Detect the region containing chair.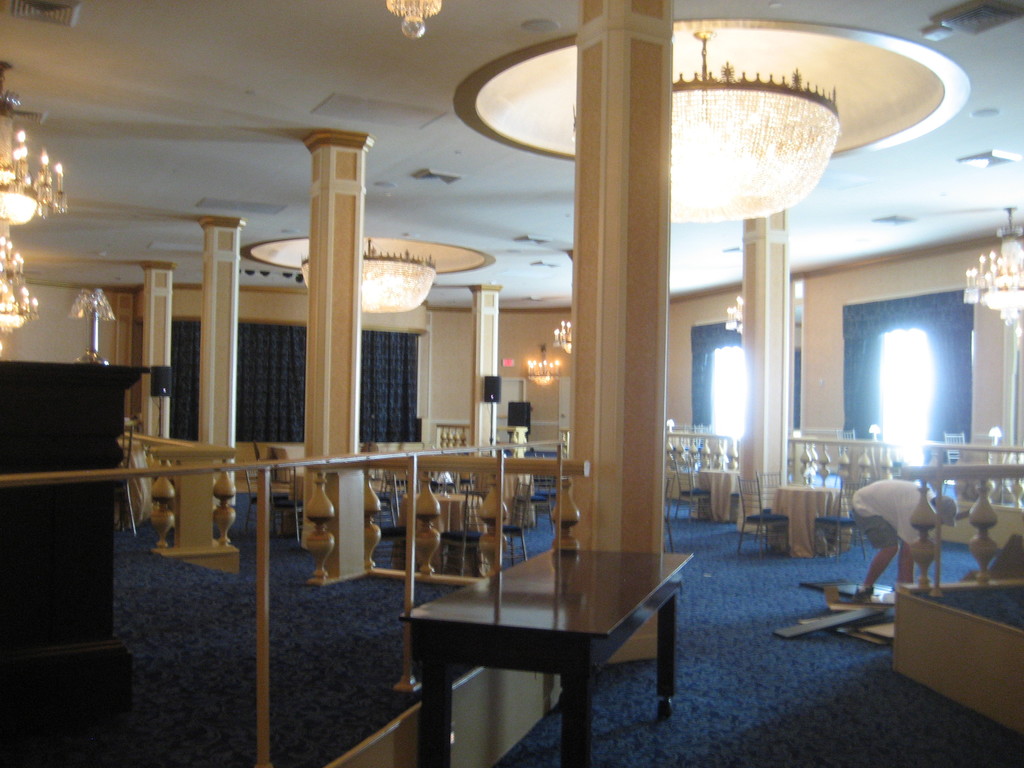
box=[810, 474, 868, 558].
